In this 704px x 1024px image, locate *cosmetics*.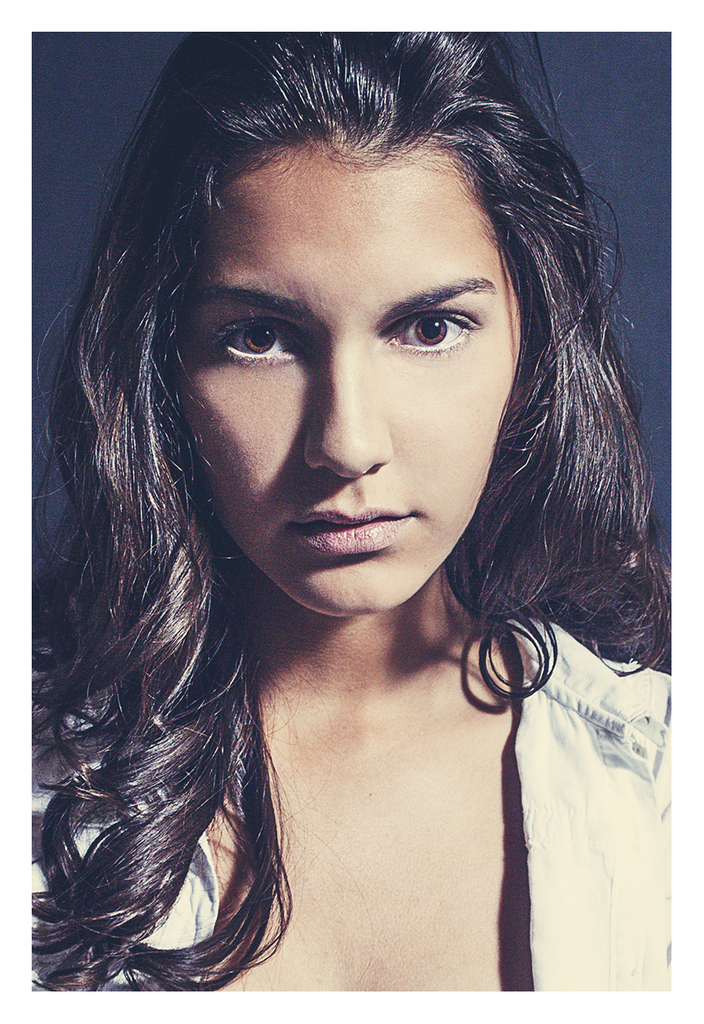
Bounding box: box=[401, 285, 485, 362].
